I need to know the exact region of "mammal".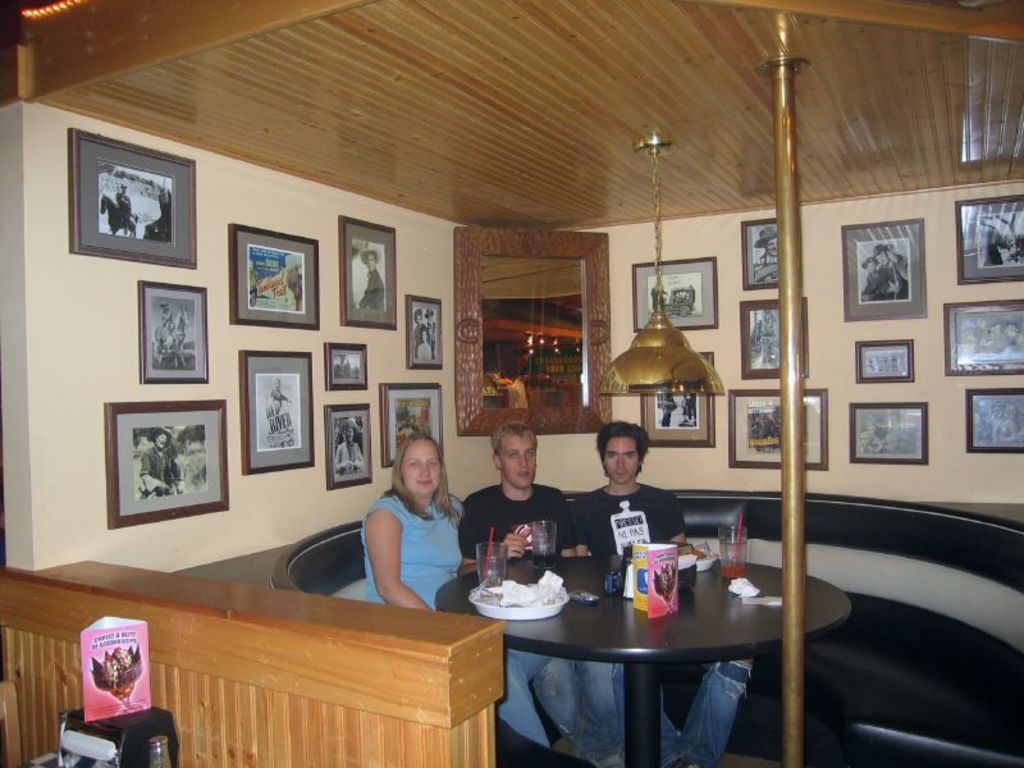
Region: (left=884, top=411, right=915, bottom=452).
